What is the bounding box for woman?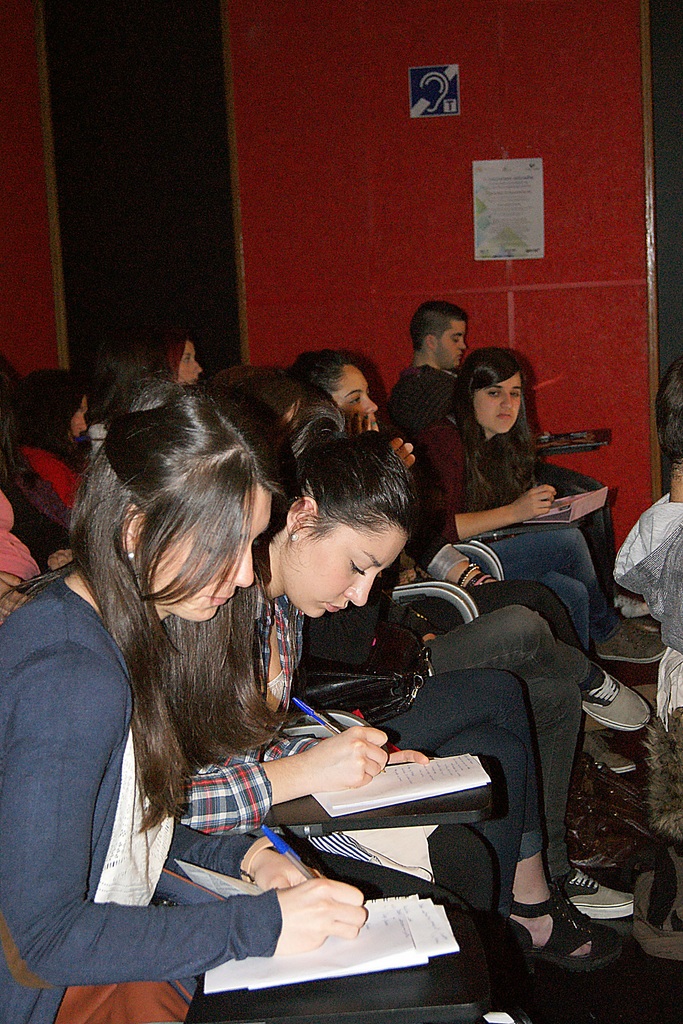
region(145, 330, 200, 384).
